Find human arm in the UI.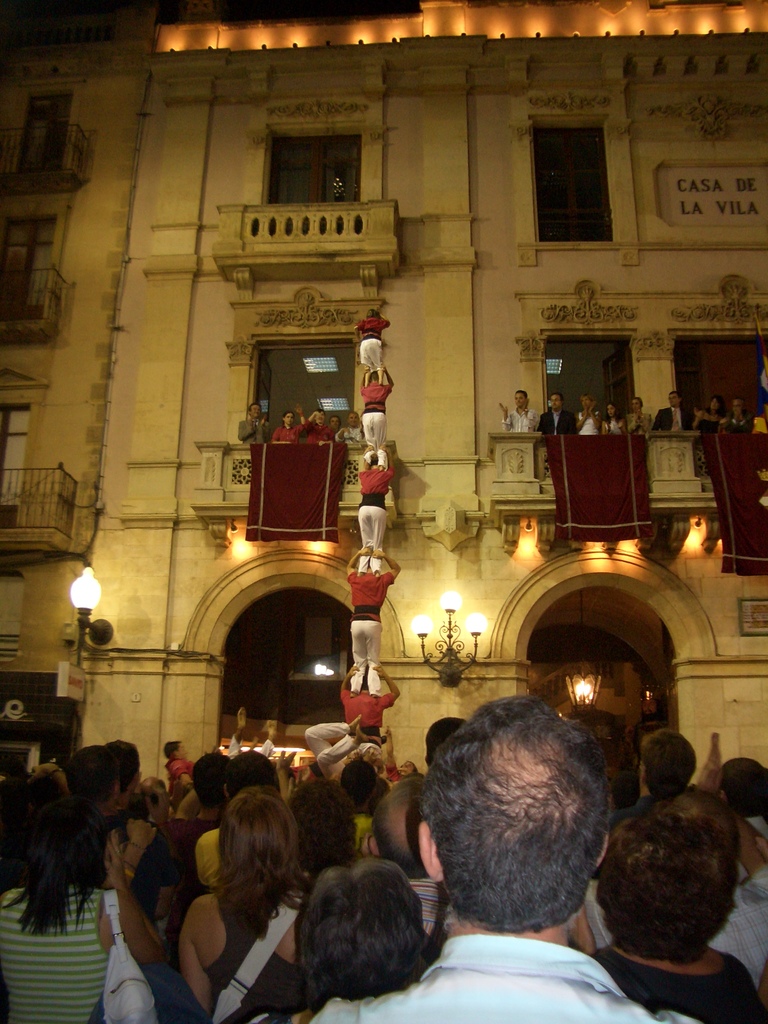
UI element at (left=173, top=904, right=207, bottom=1021).
